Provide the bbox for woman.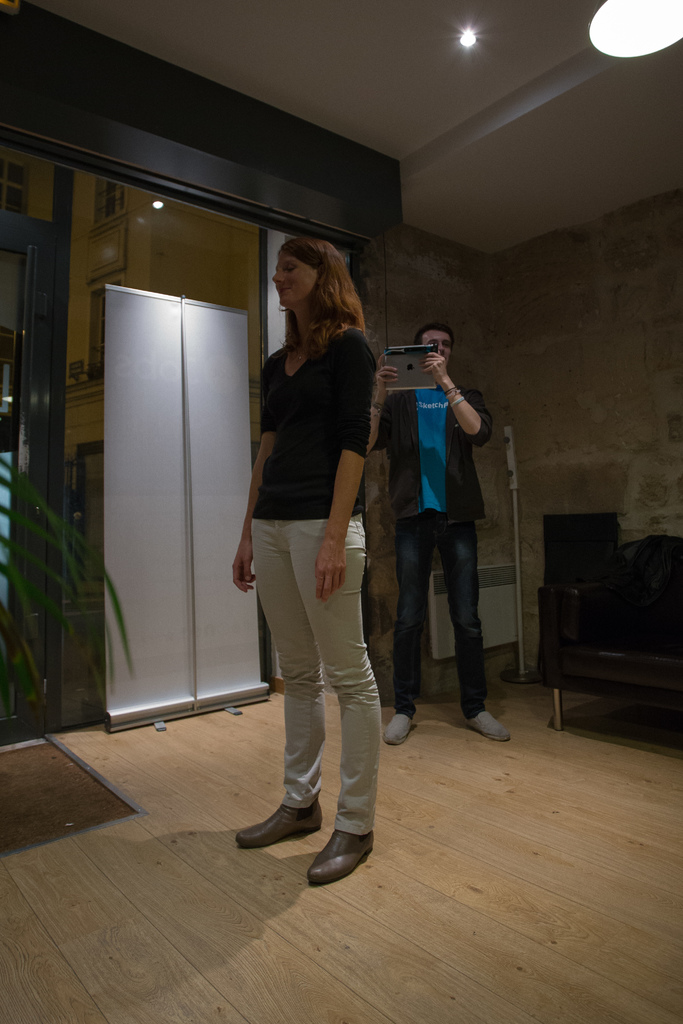
region(229, 243, 389, 831).
